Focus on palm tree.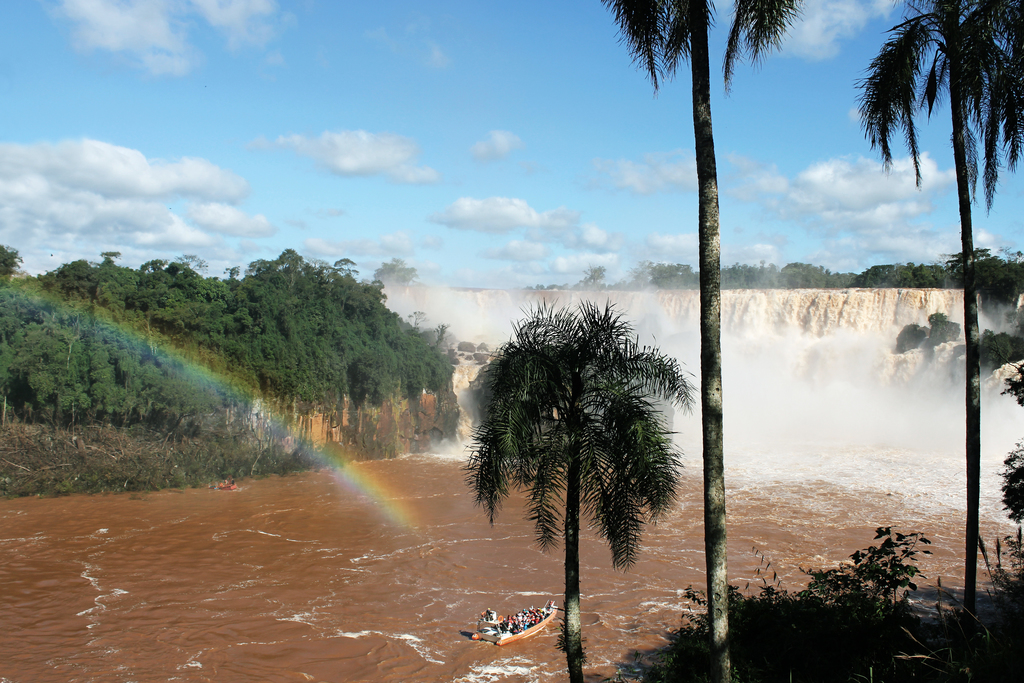
Focused at (x1=866, y1=0, x2=1023, y2=682).
